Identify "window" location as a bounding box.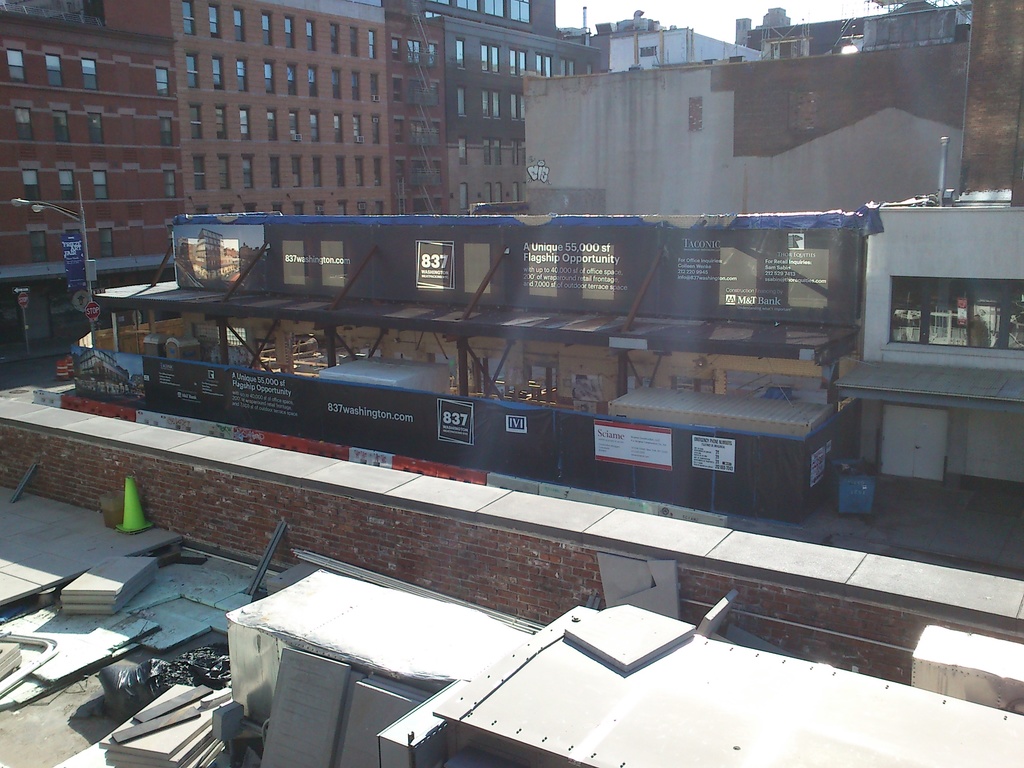
x1=334 y1=200 x2=346 y2=216.
